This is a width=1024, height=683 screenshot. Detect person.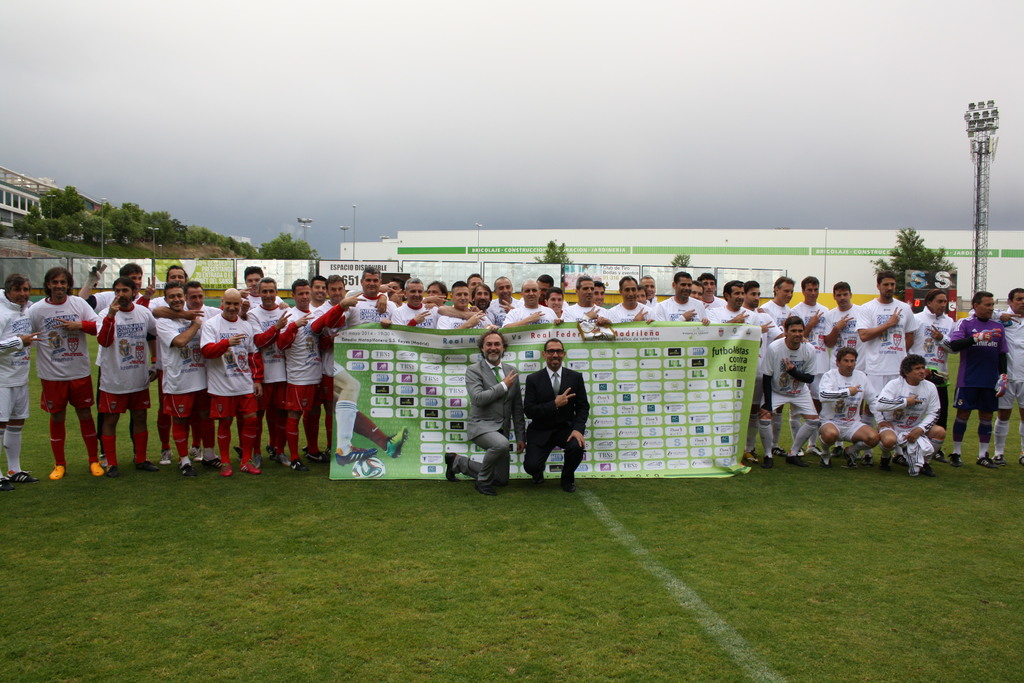
<box>373,280,404,302</box>.
